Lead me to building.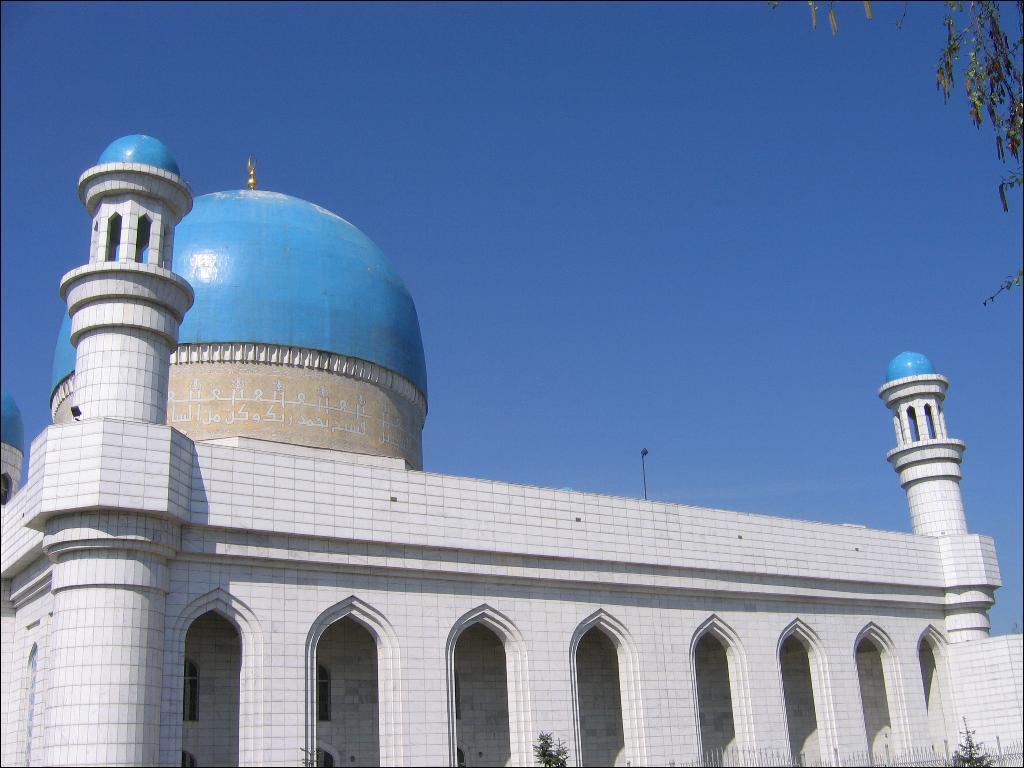
Lead to 0/131/1023/767.
